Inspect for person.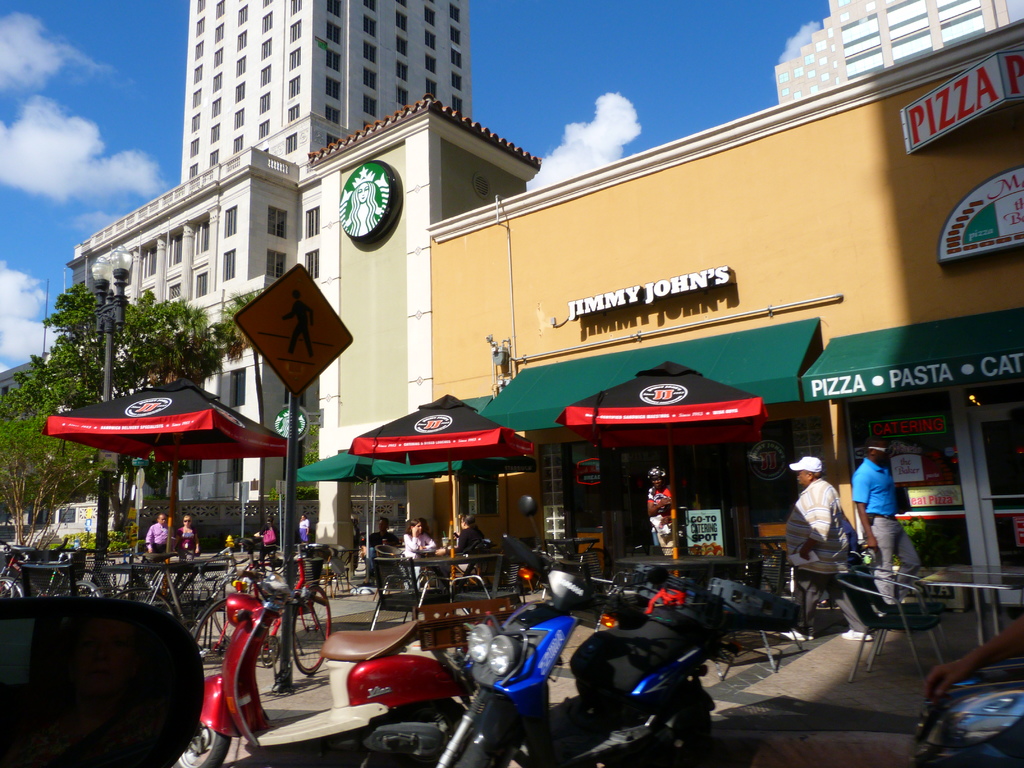
Inspection: [175,511,198,561].
